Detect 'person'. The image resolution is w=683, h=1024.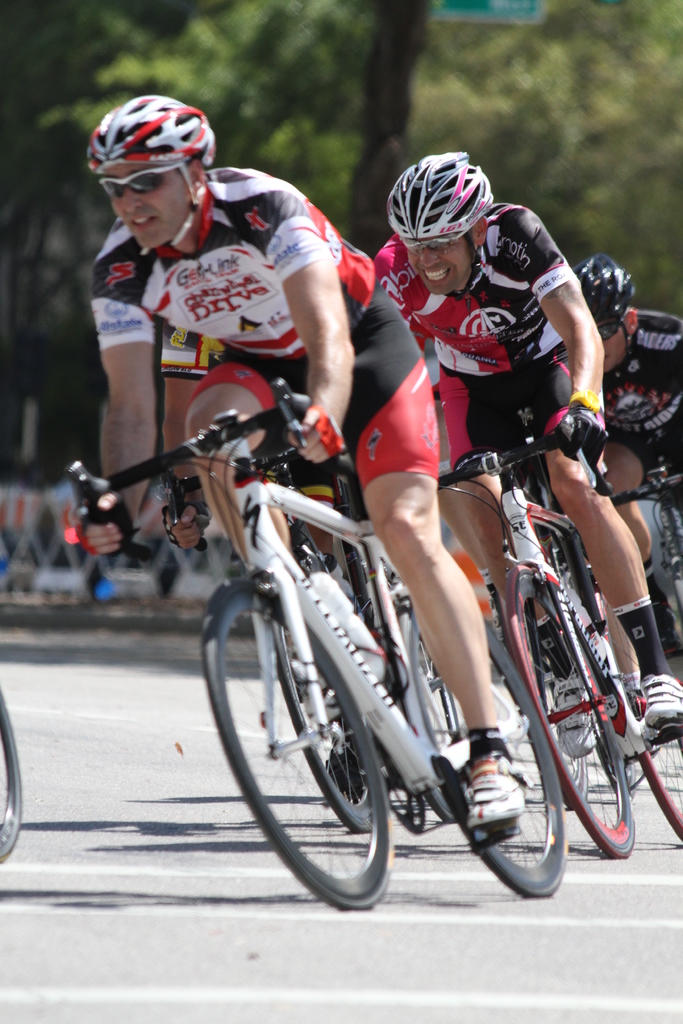
[left=373, top=148, right=682, bottom=762].
